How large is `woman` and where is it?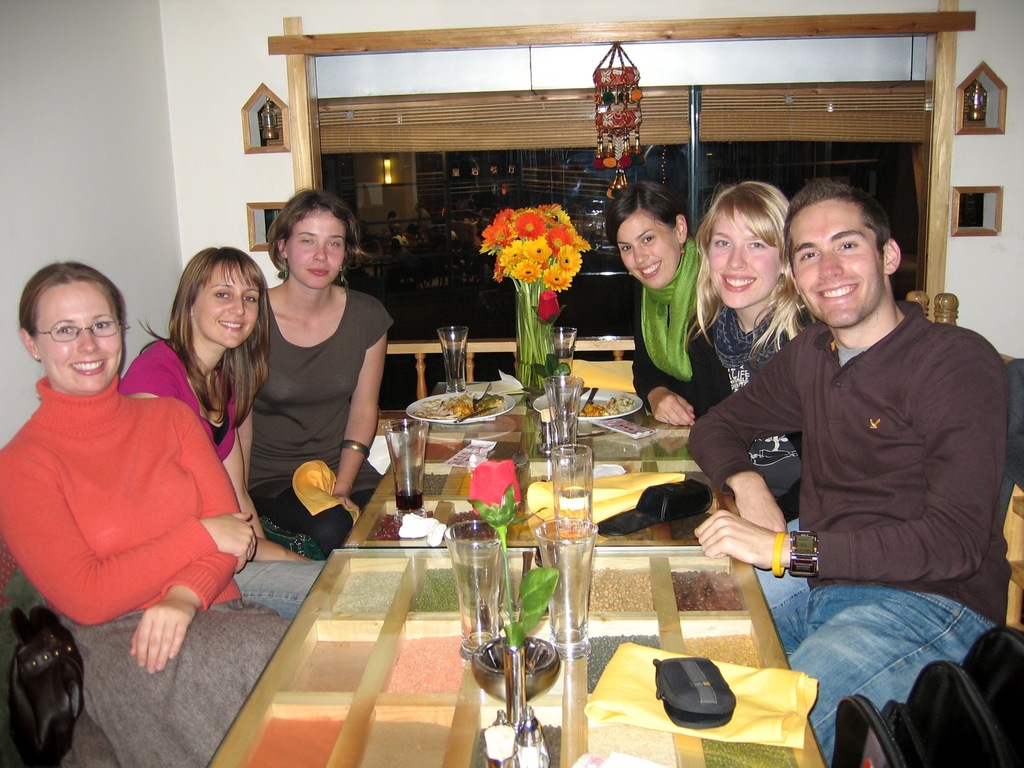
Bounding box: bbox=(0, 261, 293, 767).
